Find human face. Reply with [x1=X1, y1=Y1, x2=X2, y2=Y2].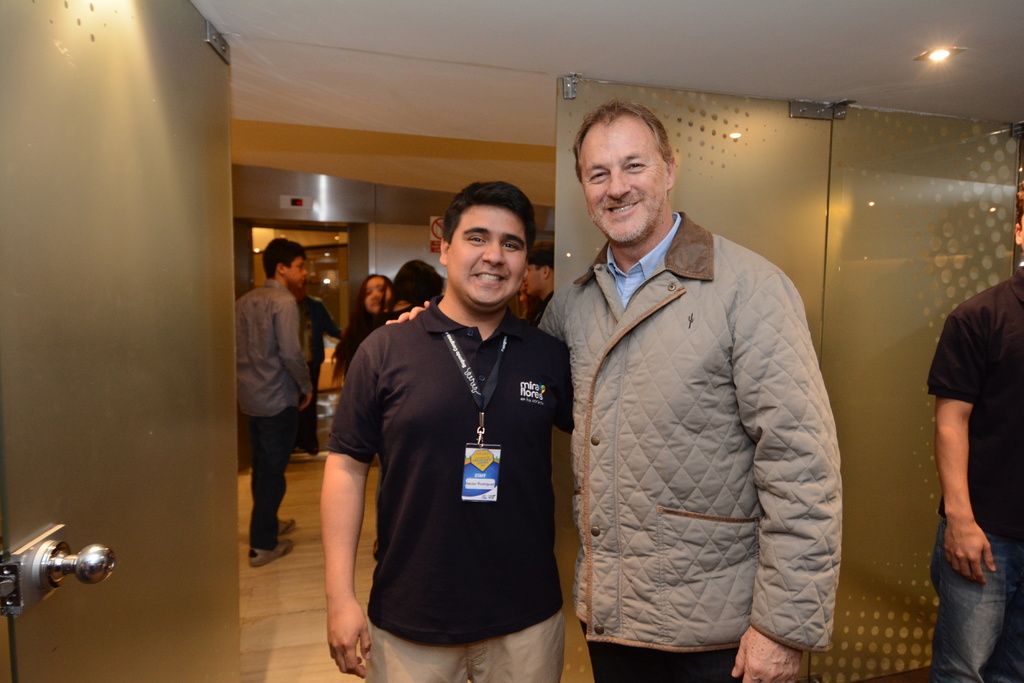
[x1=445, y1=201, x2=527, y2=302].
